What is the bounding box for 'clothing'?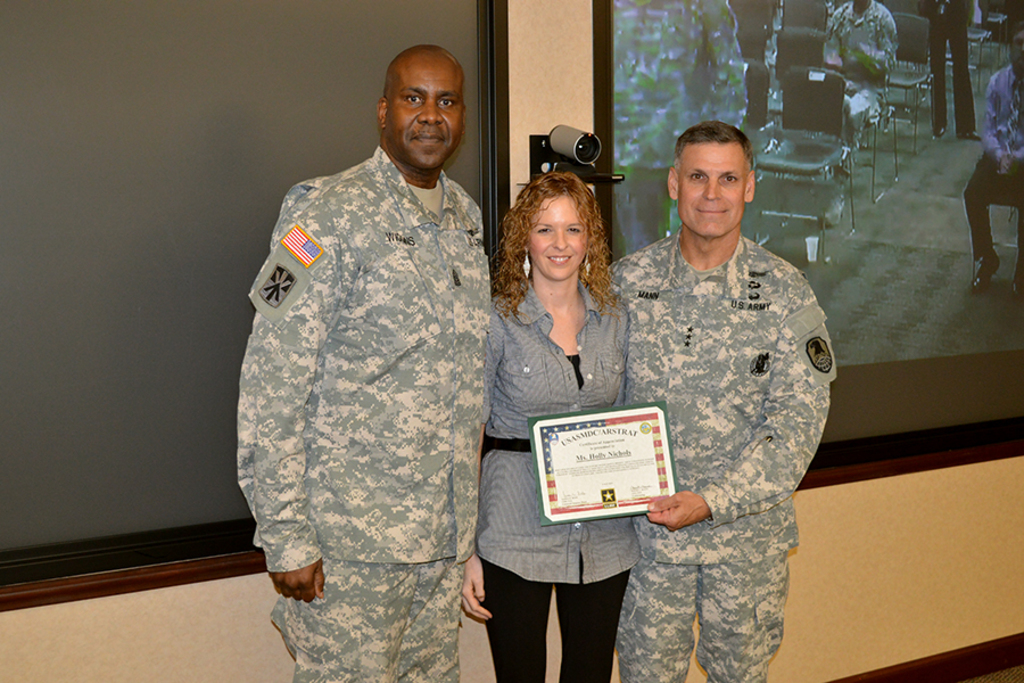
bbox=(964, 63, 1023, 261).
